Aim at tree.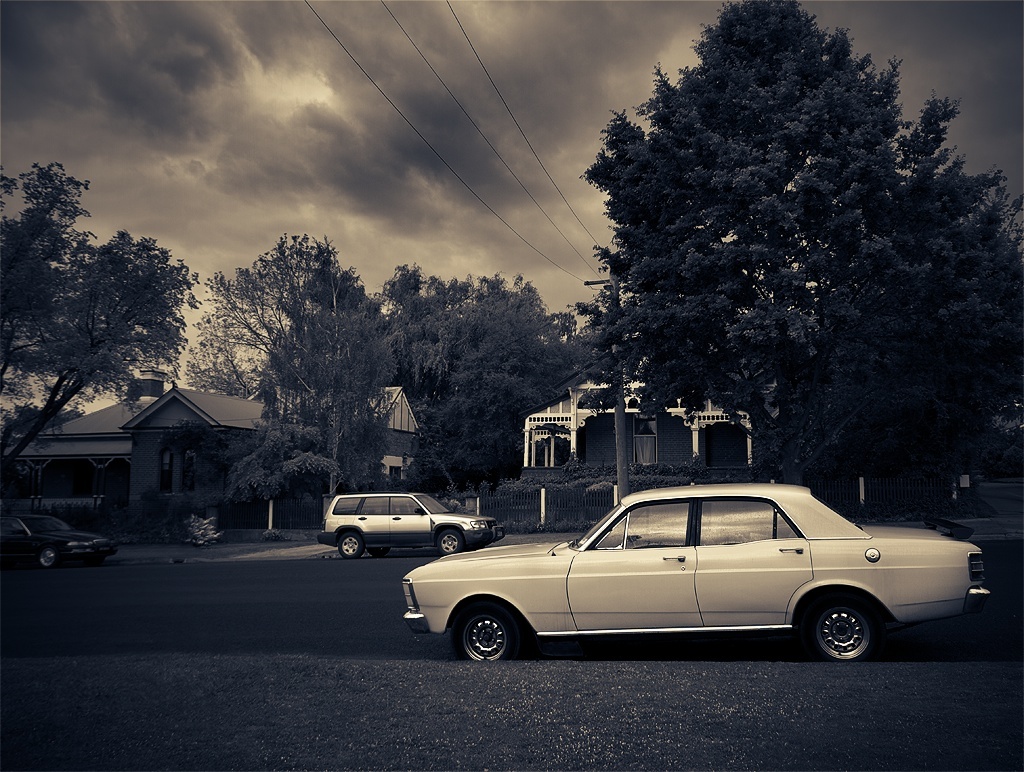
Aimed at bbox=[364, 263, 471, 420].
